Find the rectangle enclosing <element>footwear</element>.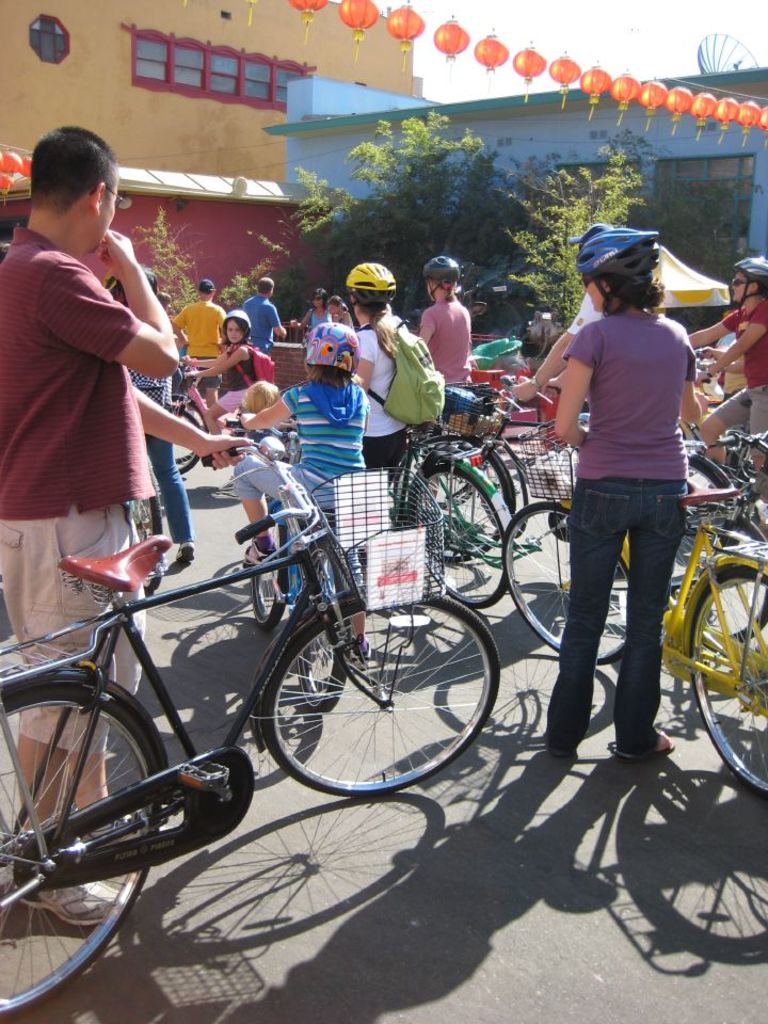
box=[14, 867, 126, 929].
